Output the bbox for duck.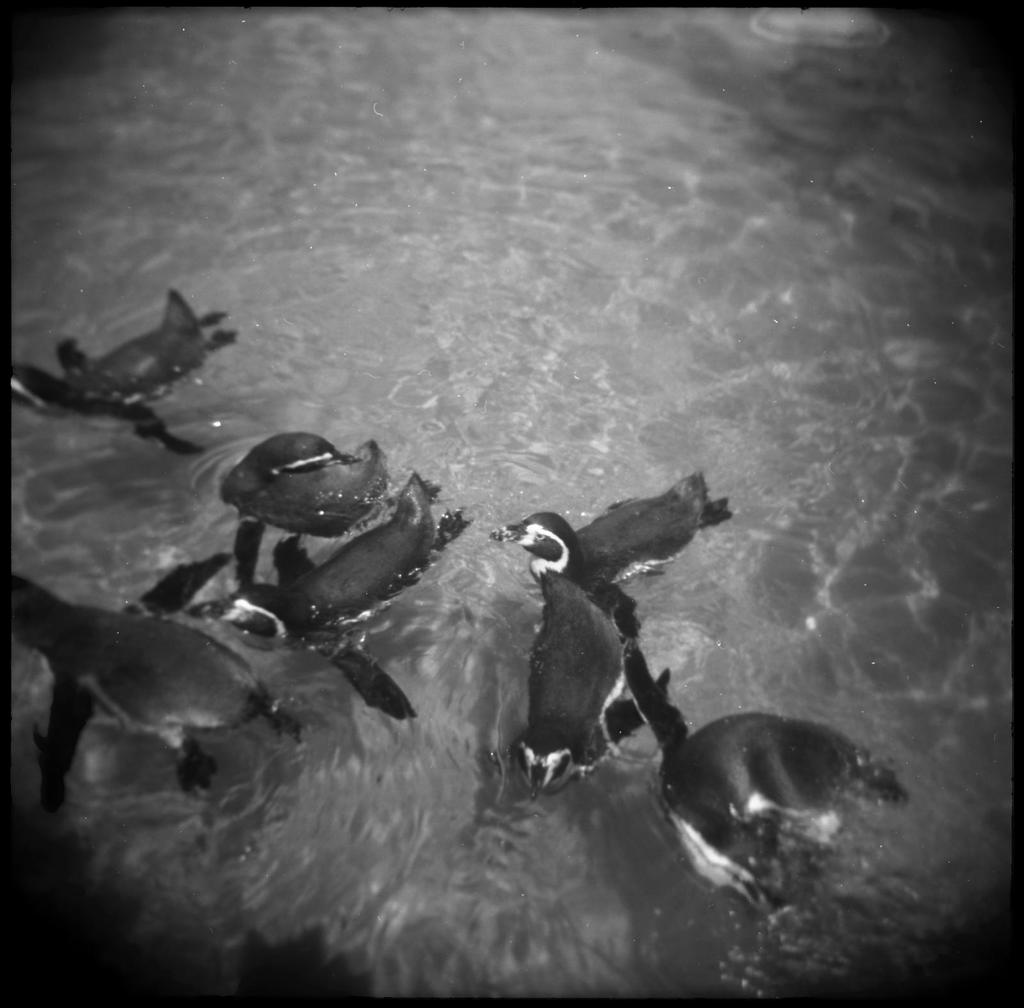
622:649:920:968.
